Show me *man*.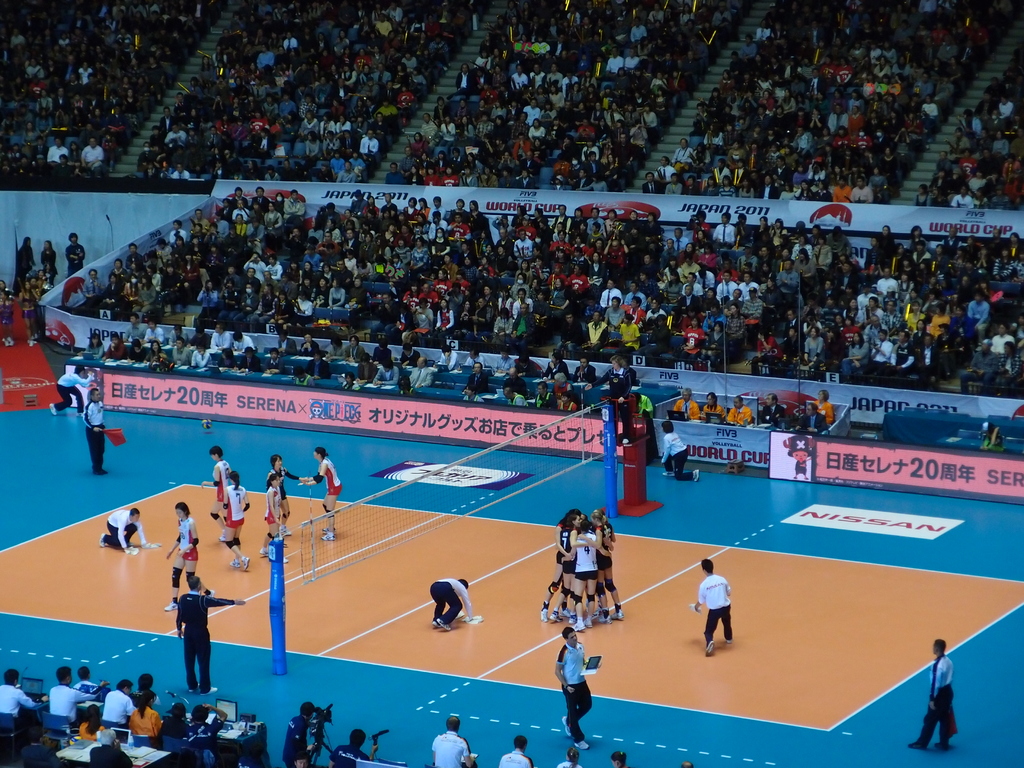
*man* is here: locate(88, 386, 106, 472).
